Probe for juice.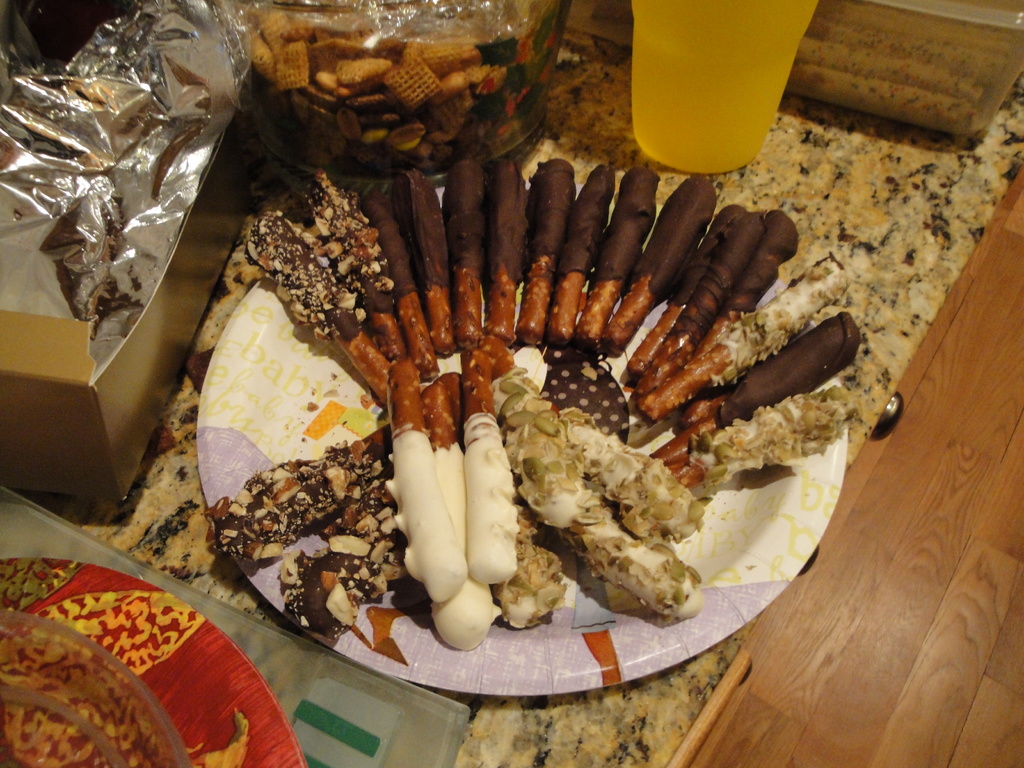
Probe result: {"left": 614, "top": 0, "right": 829, "bottom": 180}.
